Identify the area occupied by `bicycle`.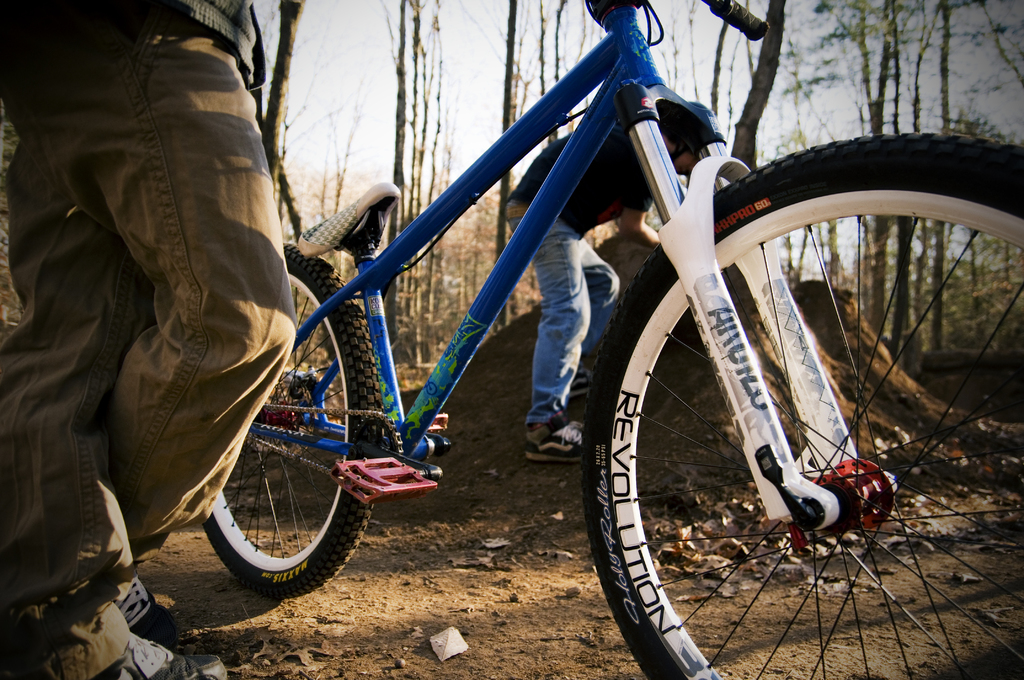
Area: pyautogui.locateOnScreen(207, 0, 1023, 679).
